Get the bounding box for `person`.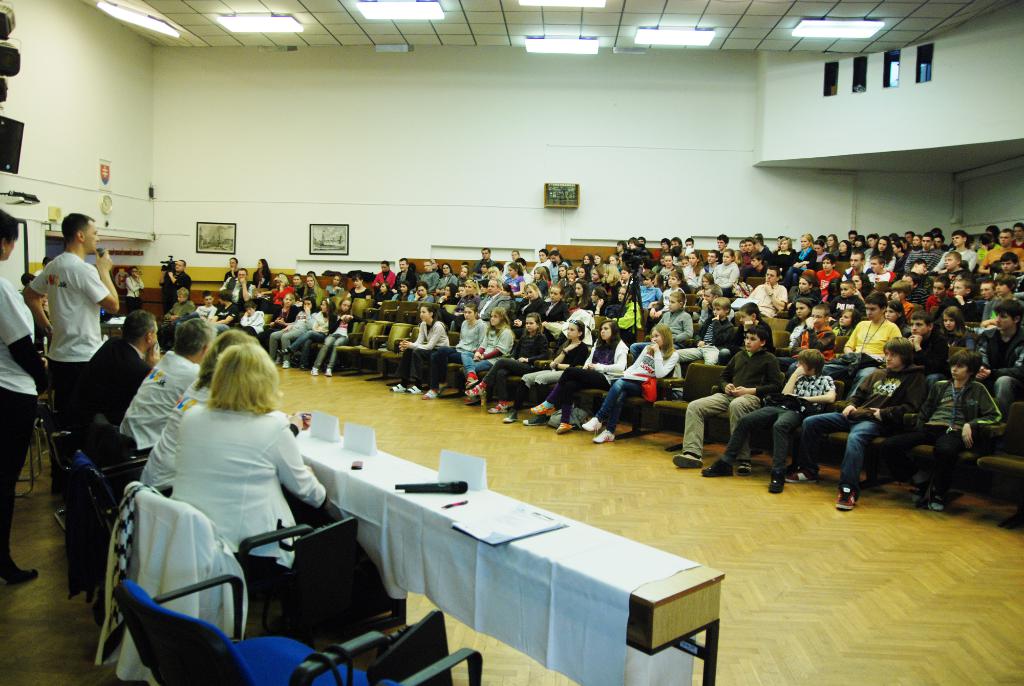
left=991, top=250, right=1023, bottom=278.
